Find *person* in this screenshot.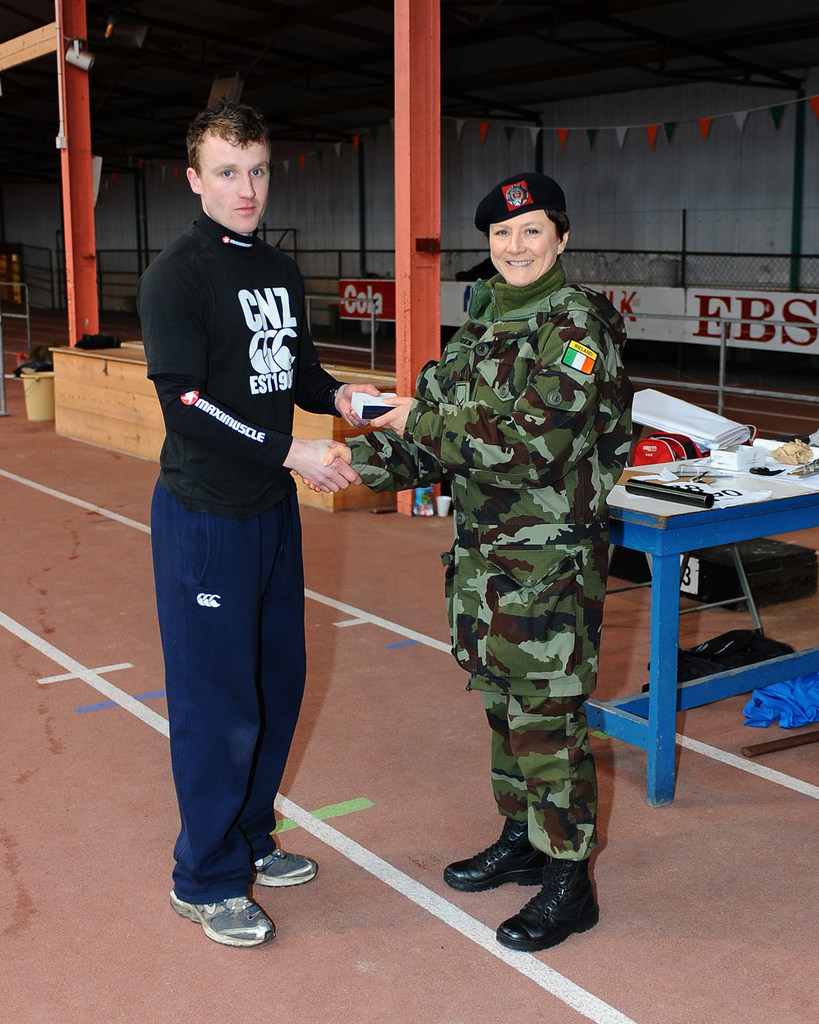
The bounding box for *person* is [299,208,636,948].
